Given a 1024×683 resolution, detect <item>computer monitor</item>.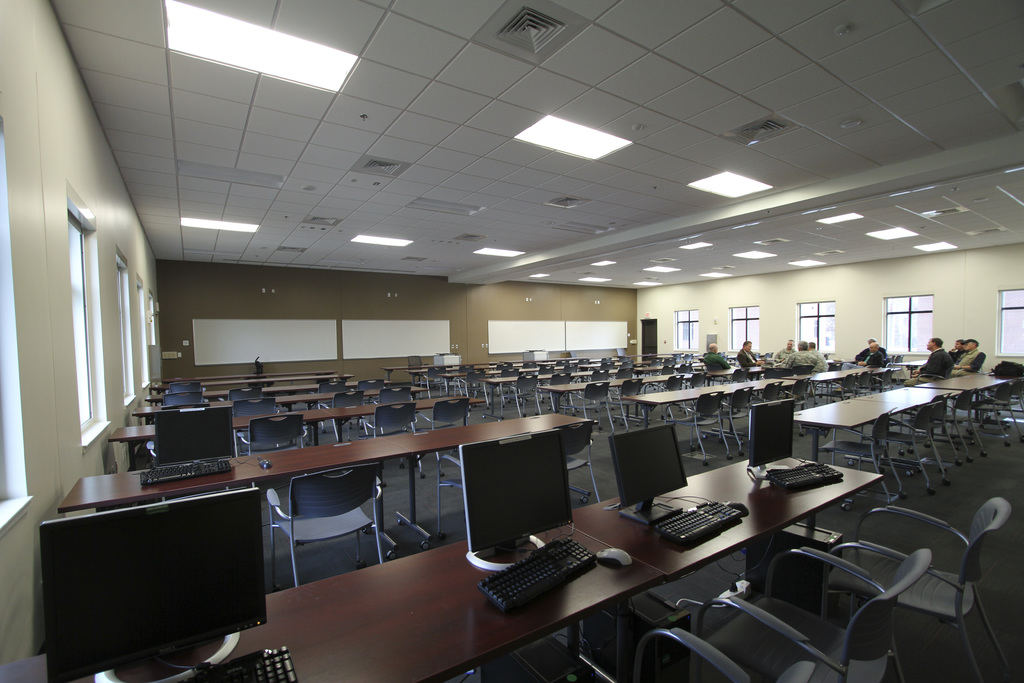
(454, 427, 576, 571).
